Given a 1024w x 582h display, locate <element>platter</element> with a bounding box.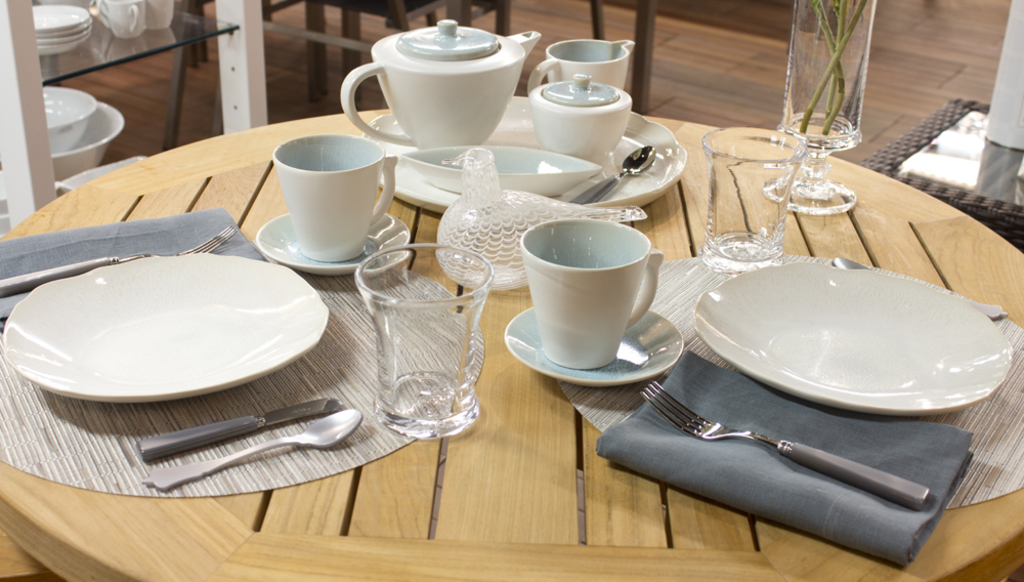
Located: locate(695, 263, 1011, 416).
